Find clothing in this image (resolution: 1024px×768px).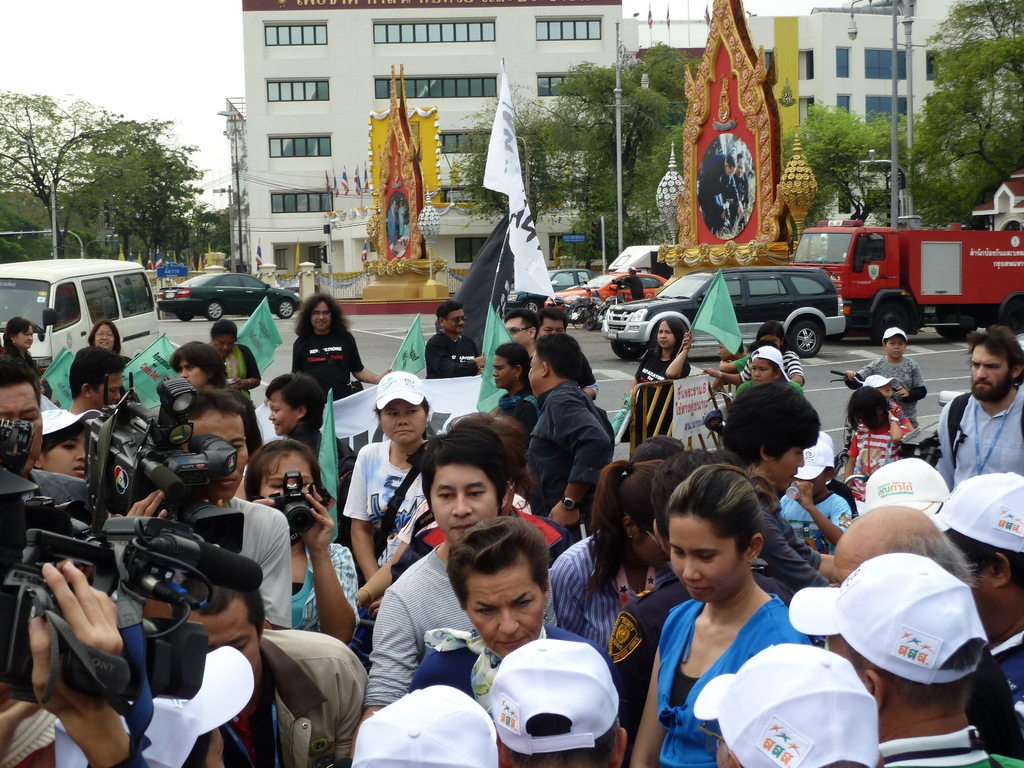
bbox(848, 351, 927, 426).
